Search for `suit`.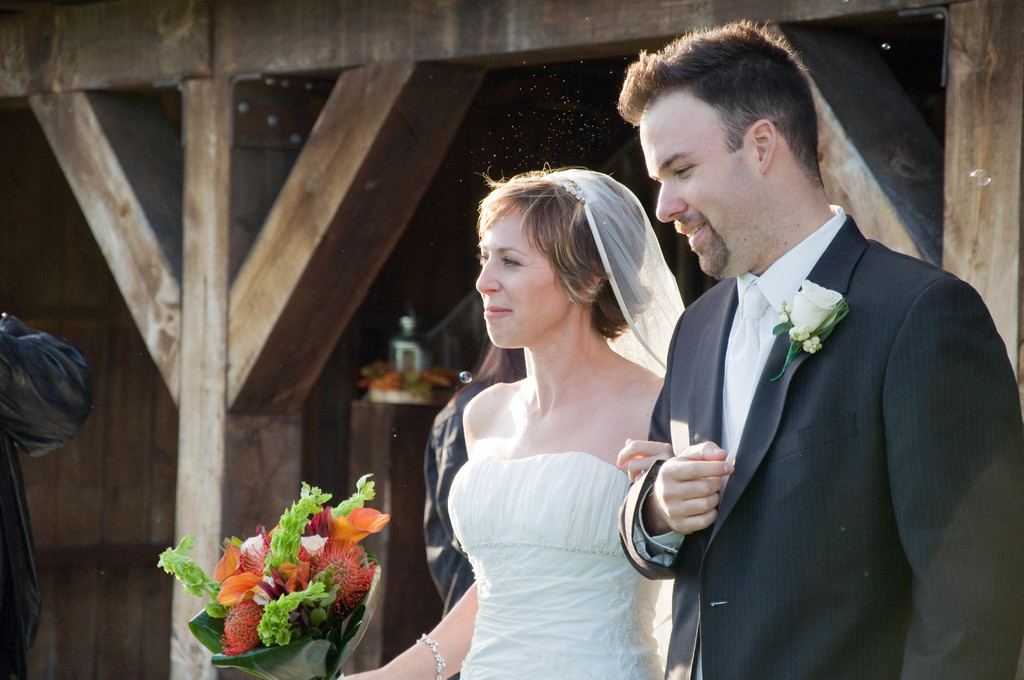
Found at Rect(650, 98, 985, 679).
